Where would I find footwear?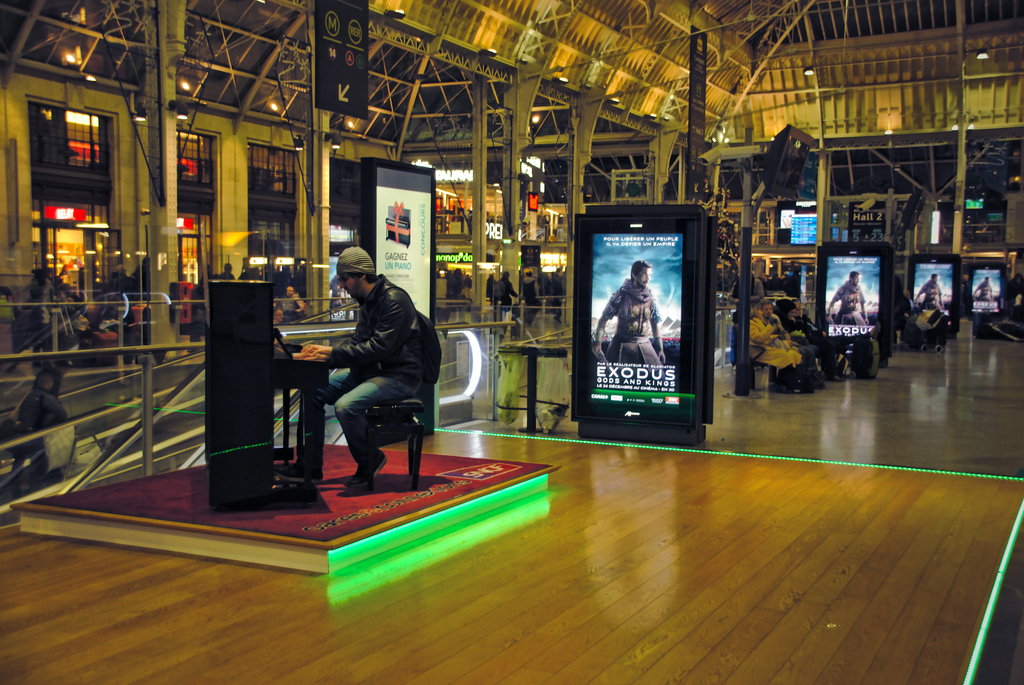
At (349,451,386,491).
